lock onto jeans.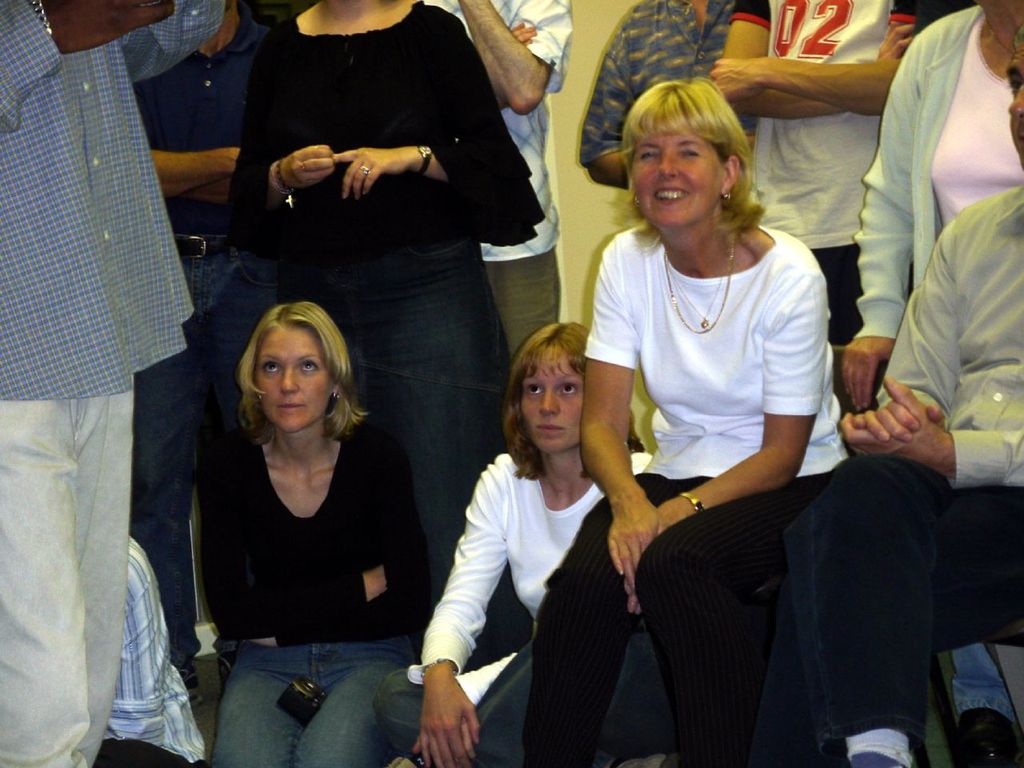
Locked: crop(125, 234, 281, 672).
